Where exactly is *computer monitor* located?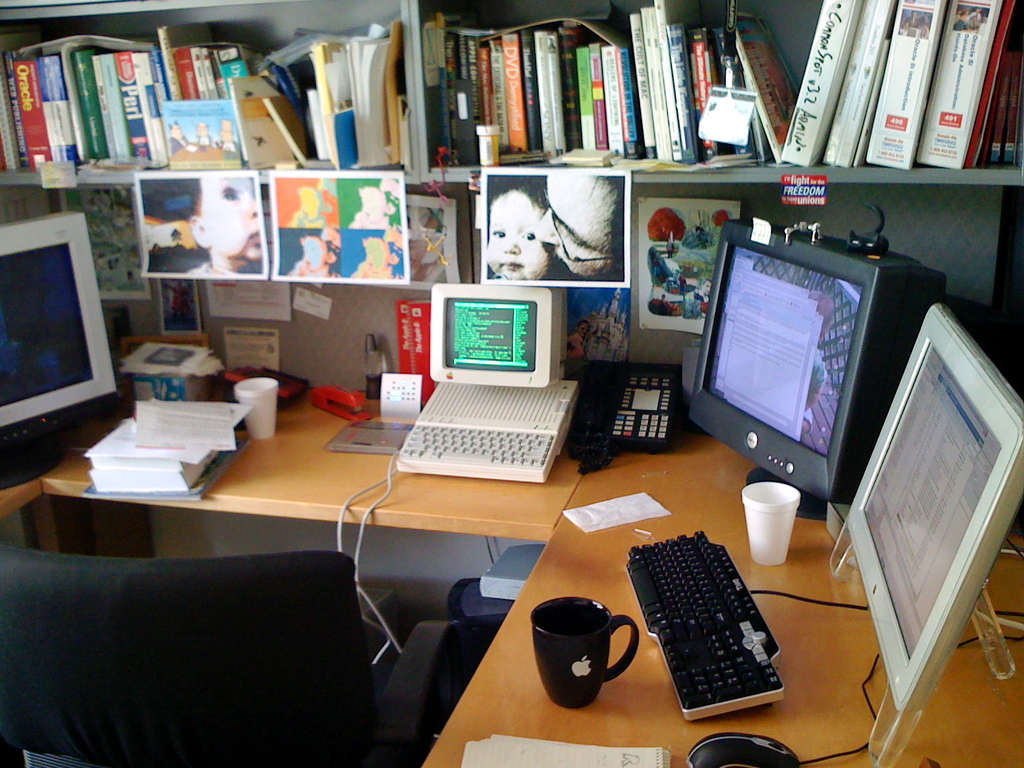
Its bounding box is box(0, 212, 113, 492).
